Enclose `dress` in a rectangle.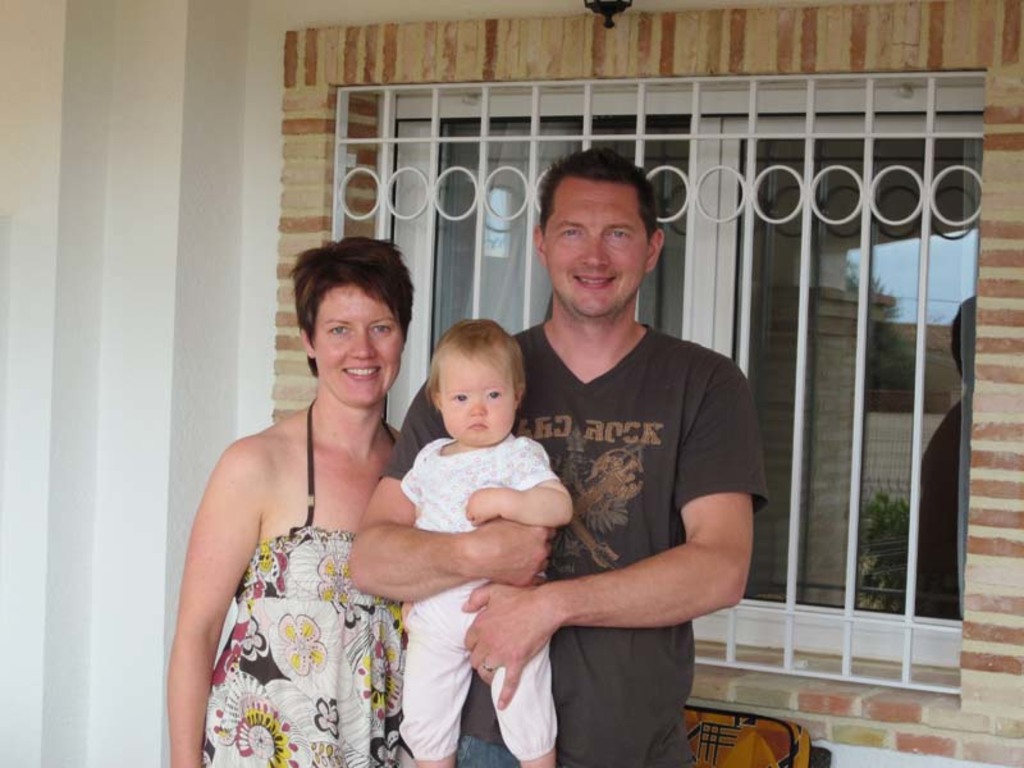
bbox(200, 399, 398, 767).
